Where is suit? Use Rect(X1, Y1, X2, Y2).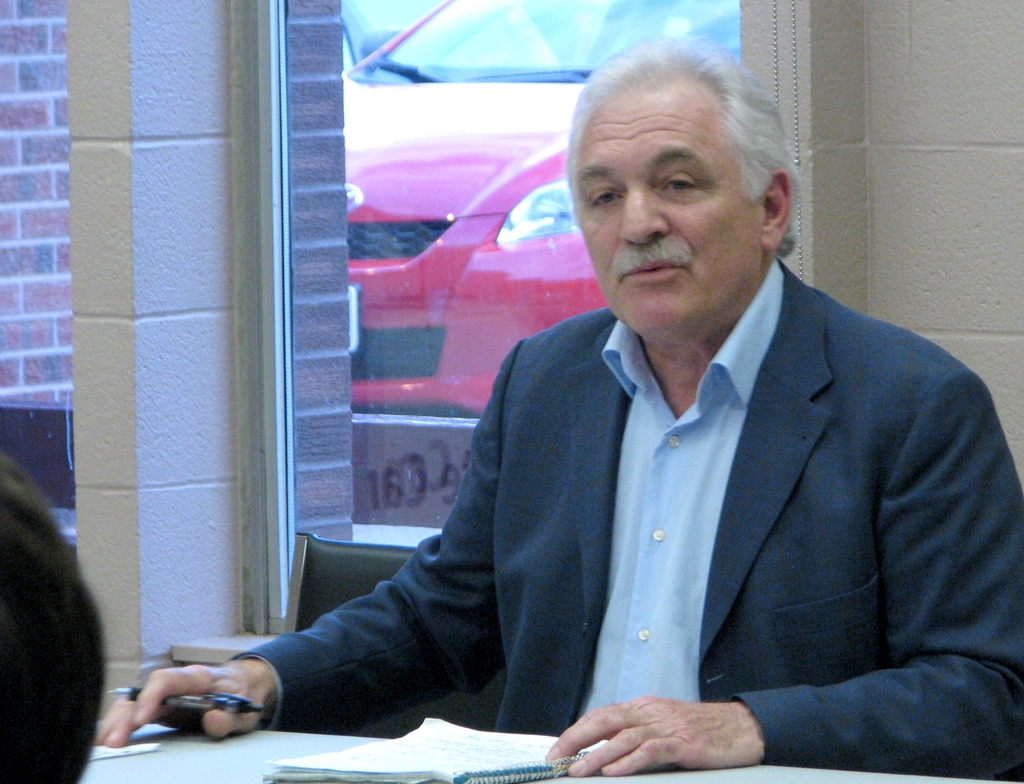
Rect(391, 209, 1017, 732).
